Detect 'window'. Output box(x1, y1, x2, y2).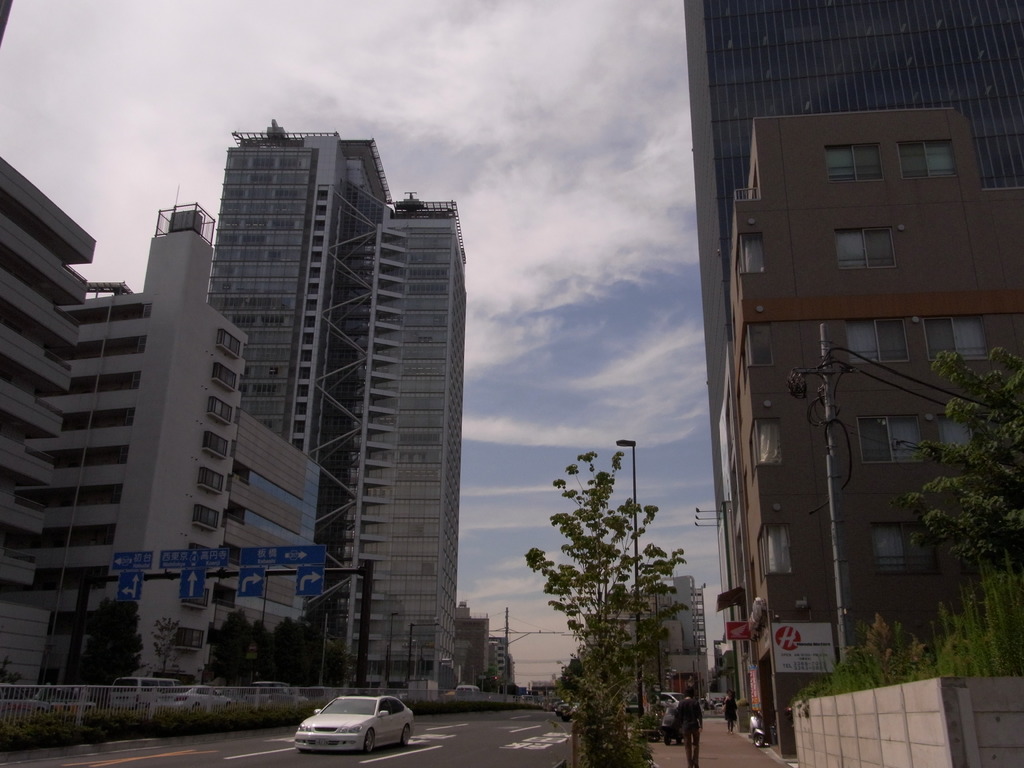
box(746, 320, 773, 365).
